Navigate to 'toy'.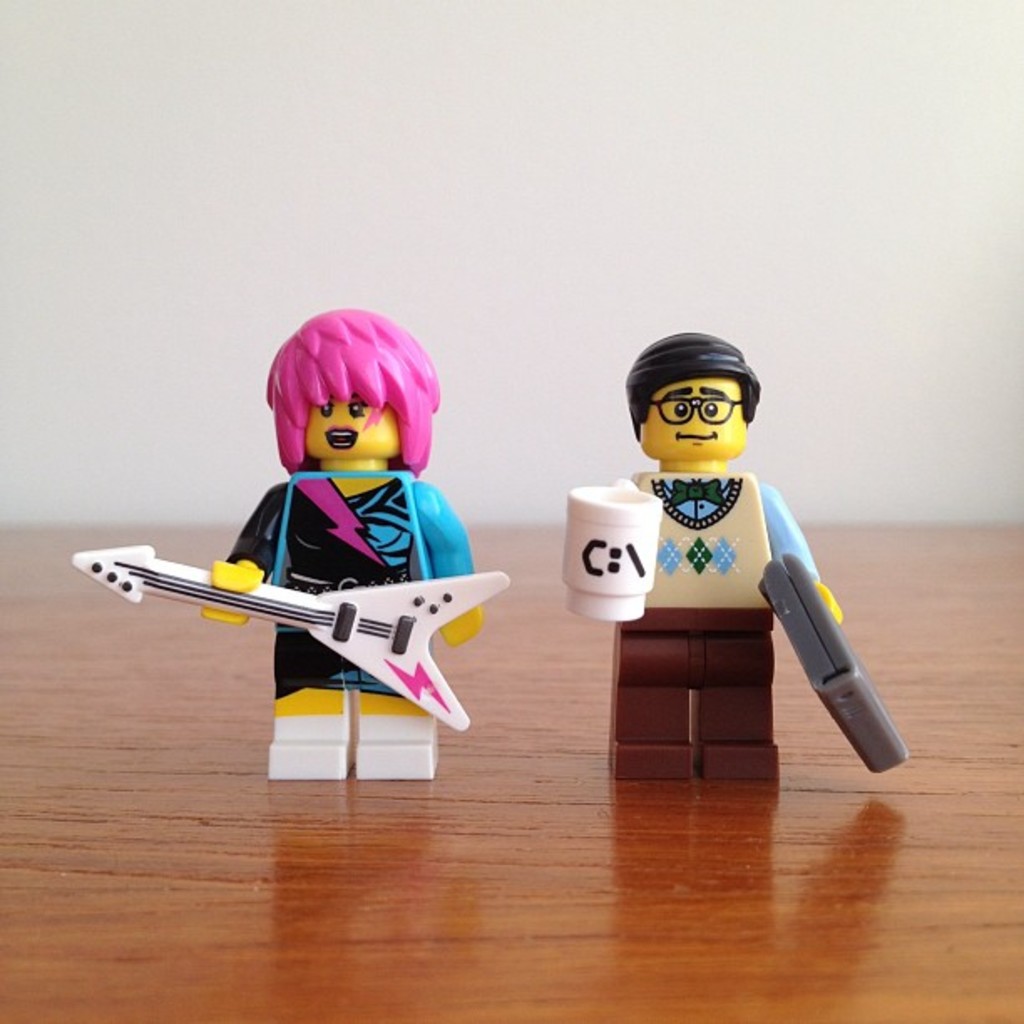
Navigation target: [x1=561, y1=482, x2=668, y2=619].
